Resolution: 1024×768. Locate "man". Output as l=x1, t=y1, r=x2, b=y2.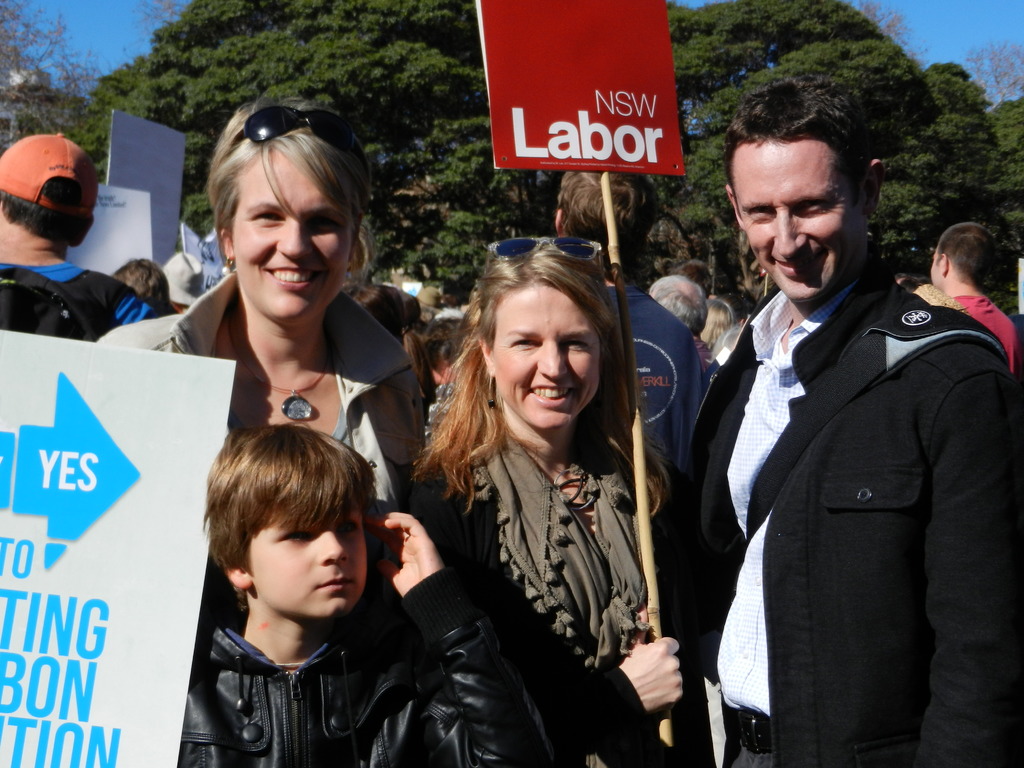
l=891, t=273, r=922, b=291.
